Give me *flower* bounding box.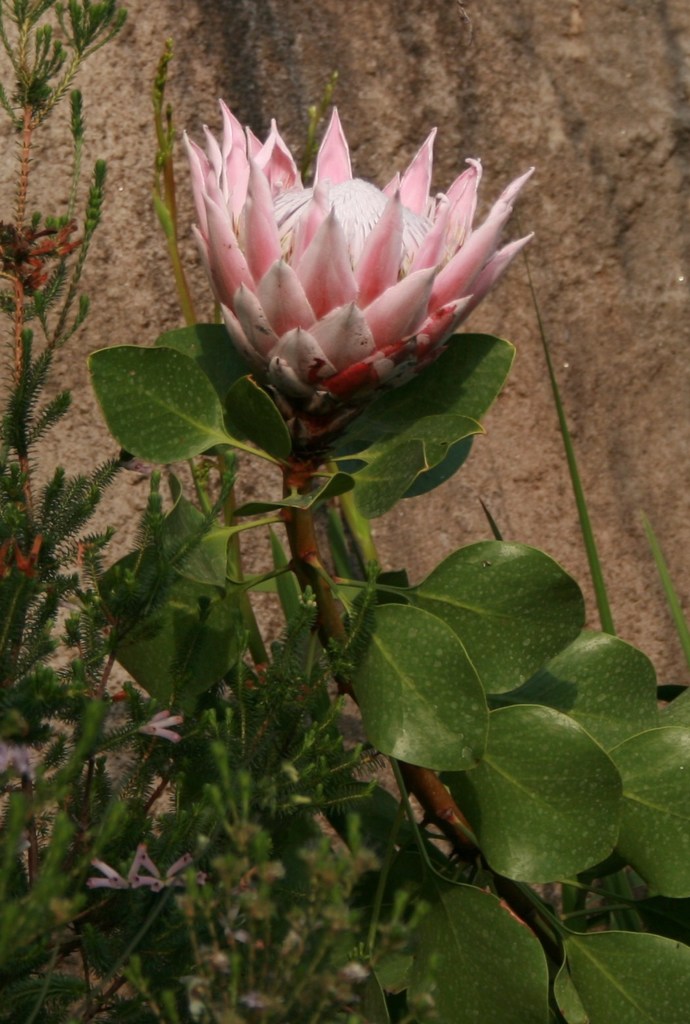
Rect(0, 743, 36, 782).
